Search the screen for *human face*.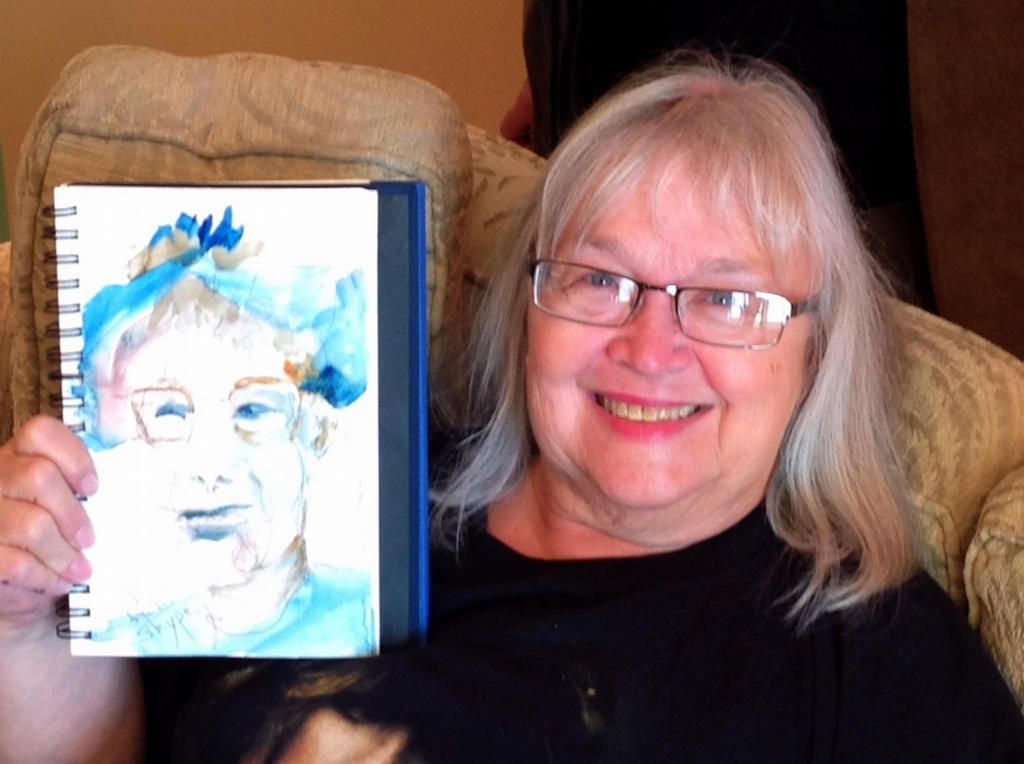
Found at BBox(516, 125, 870, 503).
